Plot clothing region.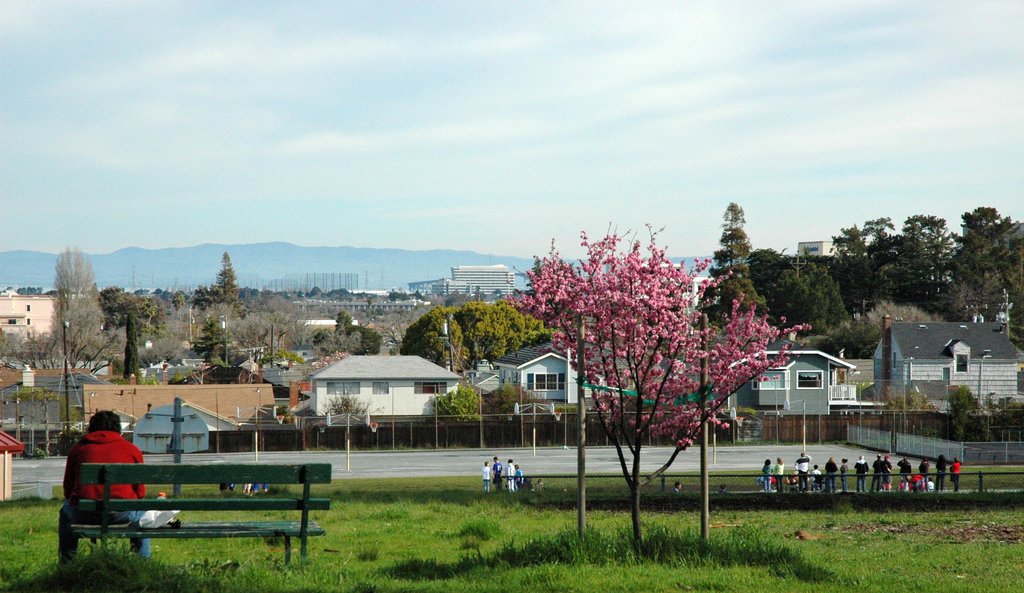
Plotted at detection(506, 464, 515, 491).
